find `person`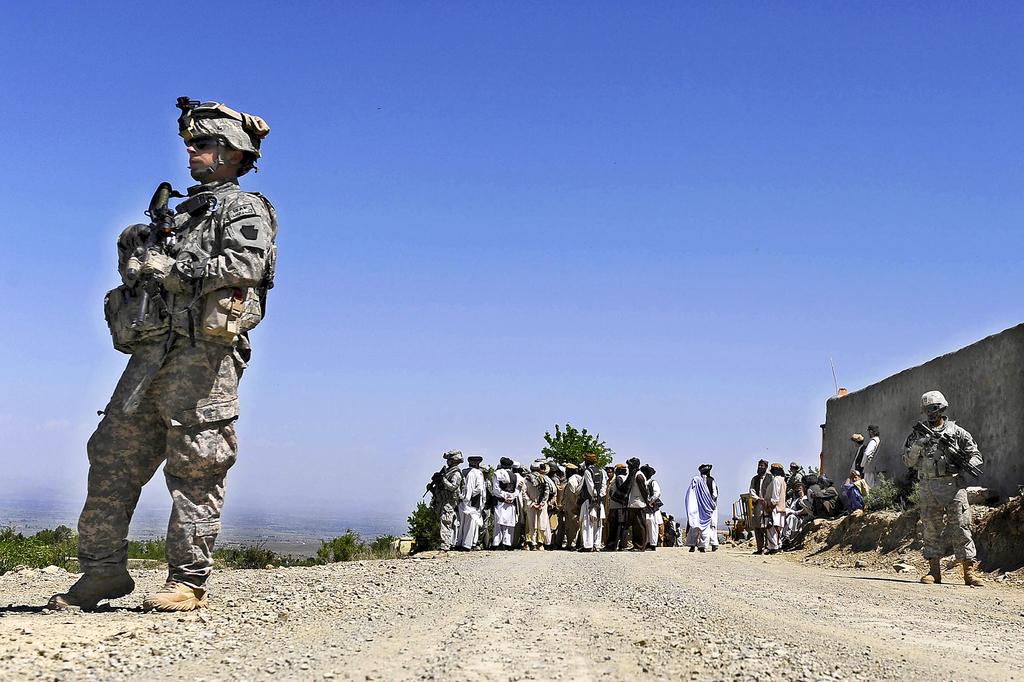
box(45, 92, 275, 608)
